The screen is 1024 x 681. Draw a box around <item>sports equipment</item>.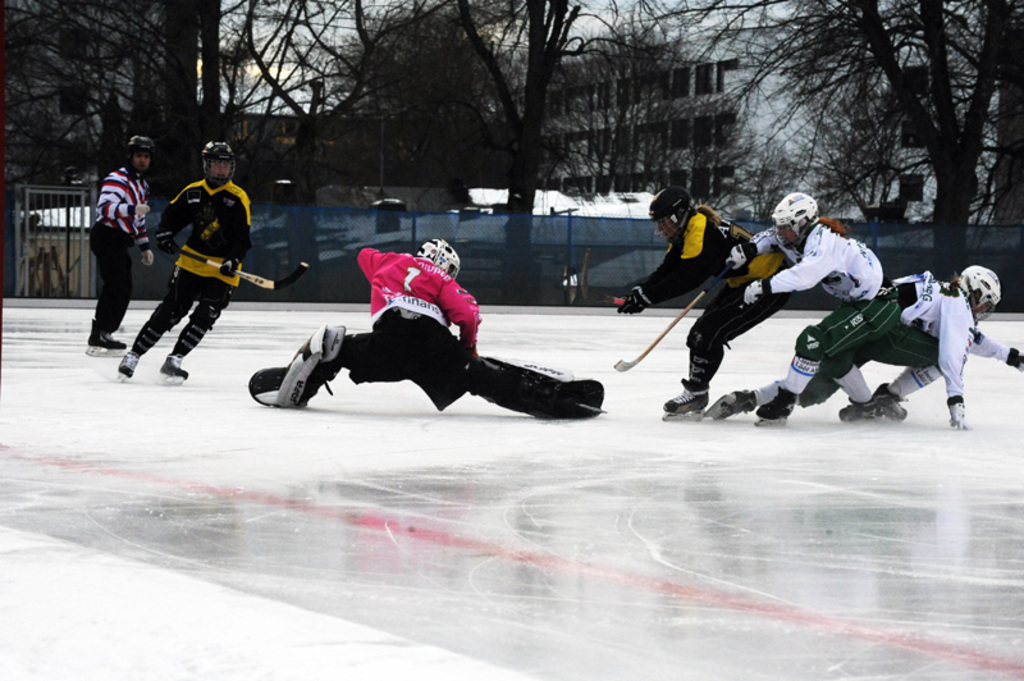
x1=612, y1=283, x2=655, y2=316.
